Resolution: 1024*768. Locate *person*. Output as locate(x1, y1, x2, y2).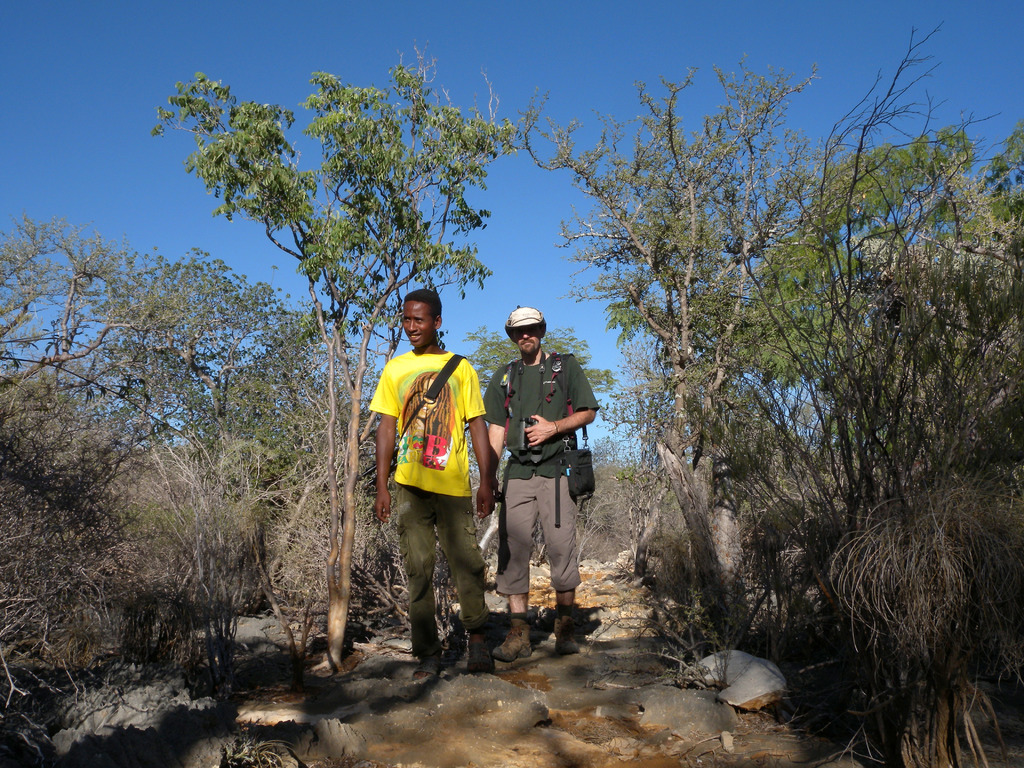
locate(376, 289, 499, 685).
